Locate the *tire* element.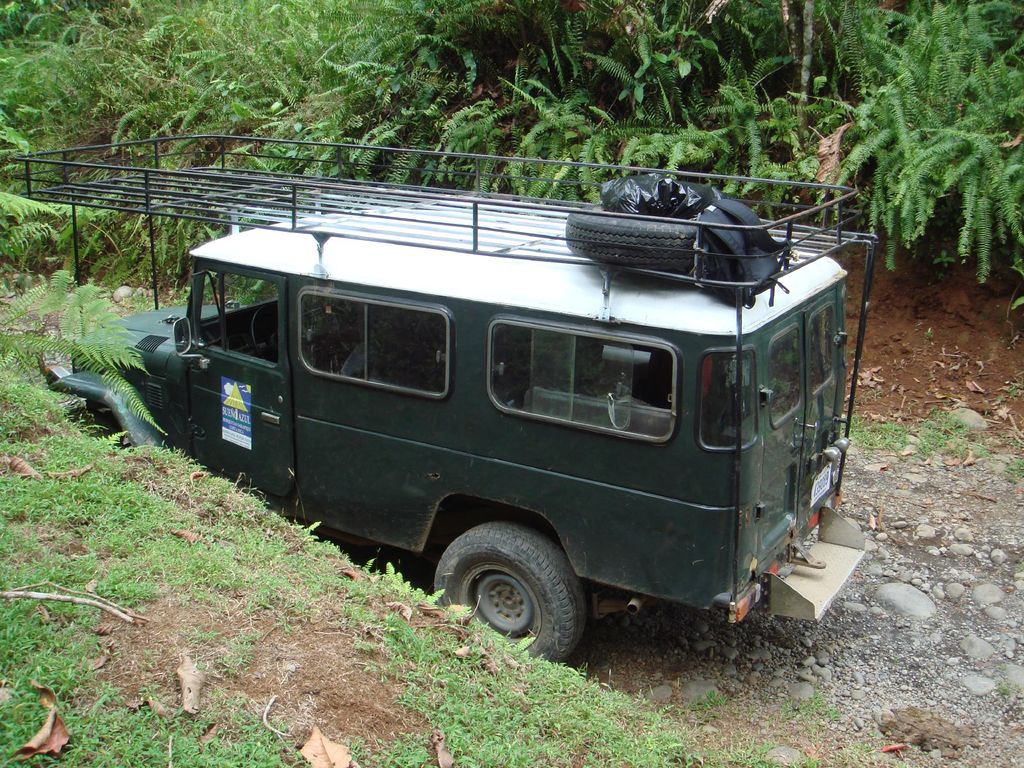
Element bbox: region(429, 524, 595, 651).
